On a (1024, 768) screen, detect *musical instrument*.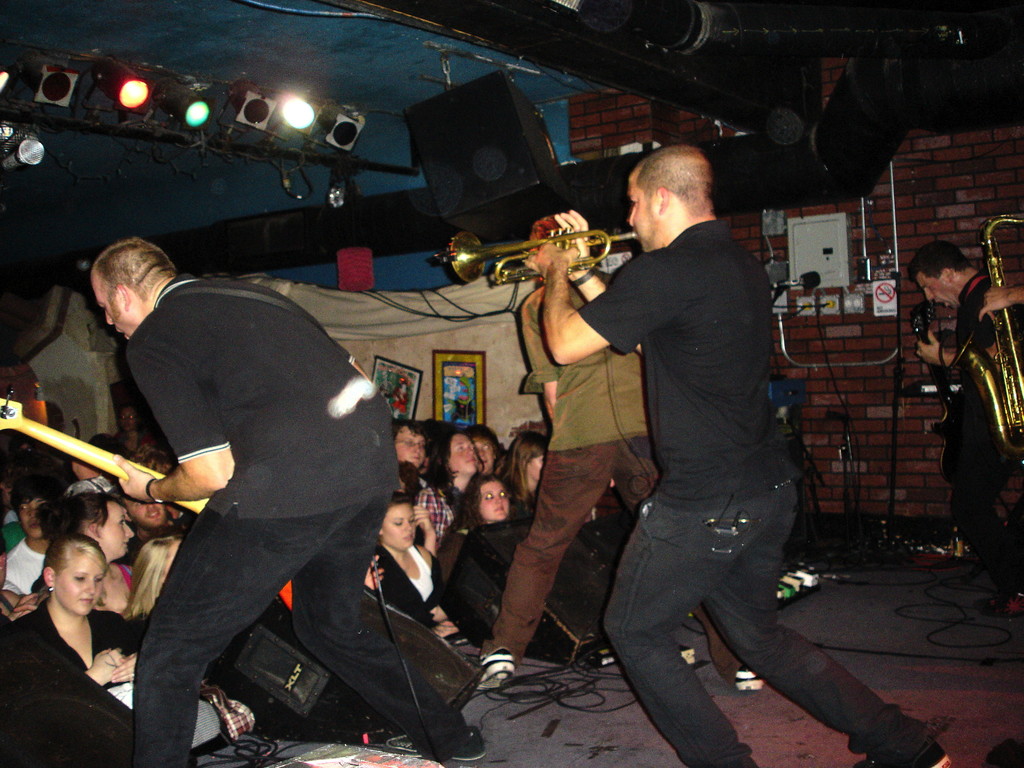
region(447, 223, 641, 287).
